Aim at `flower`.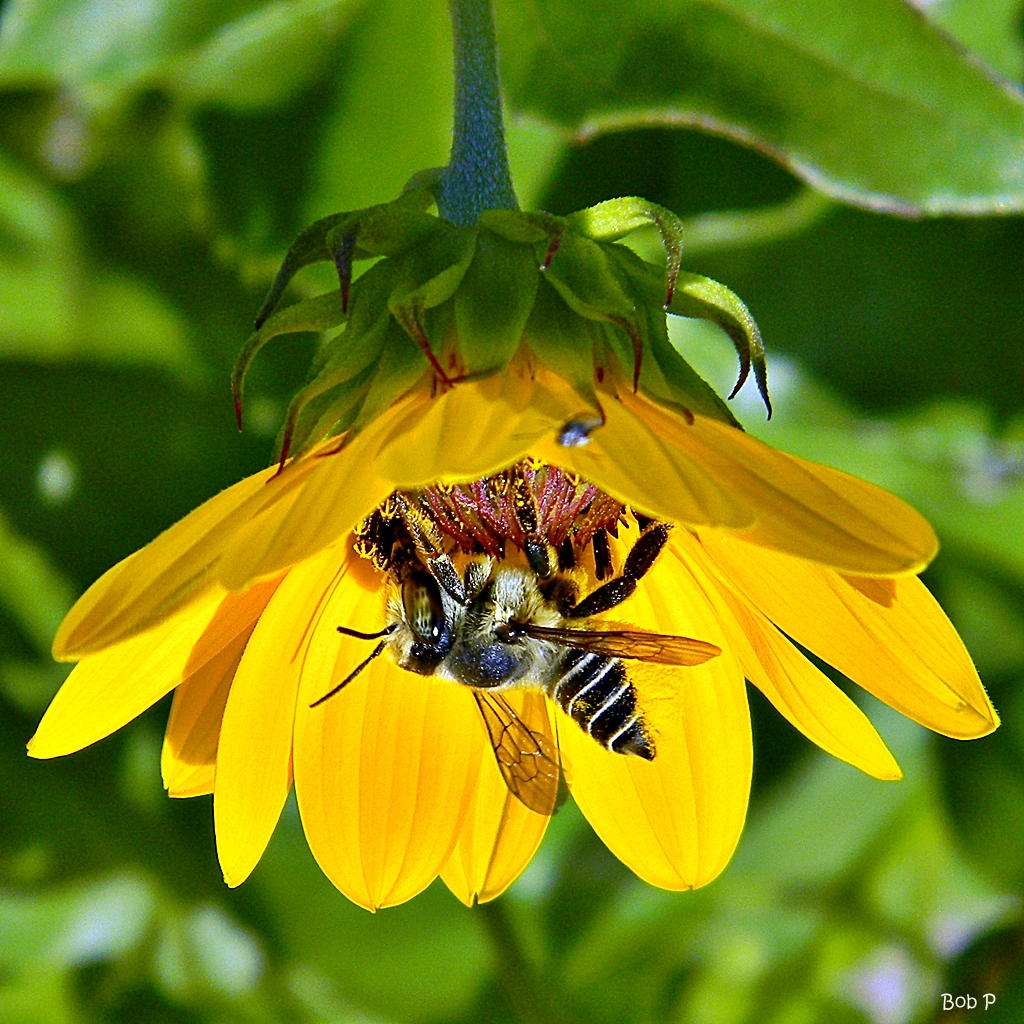
Aimed at {"x1": 24, "y1": 172, "x2": 952, "y2": 938}.
